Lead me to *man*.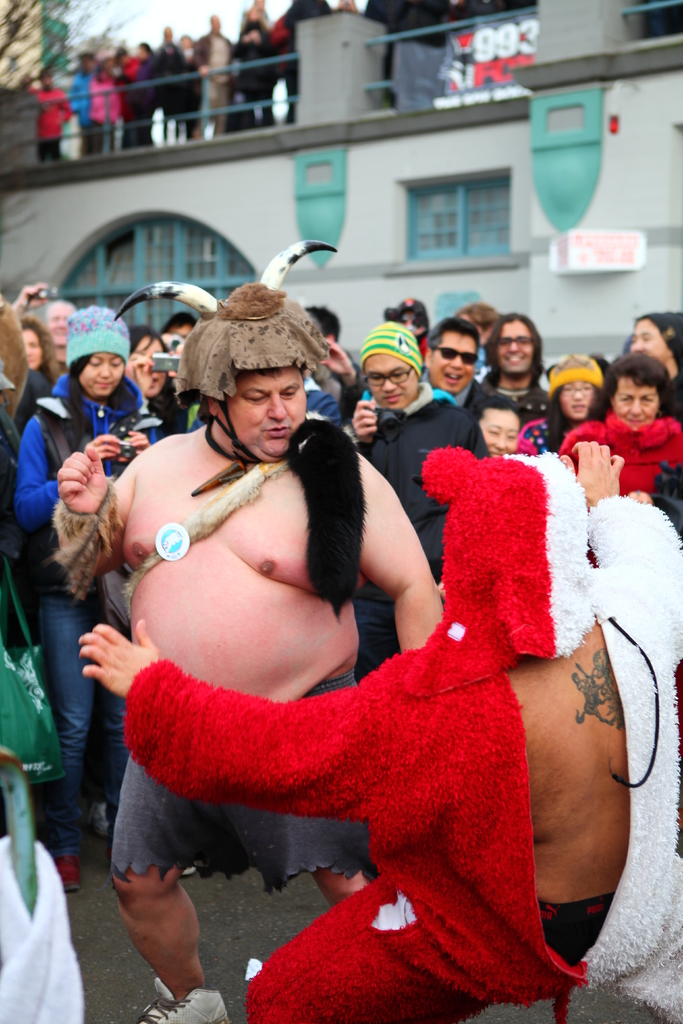
Lead to [277, 0, 327, 33].
